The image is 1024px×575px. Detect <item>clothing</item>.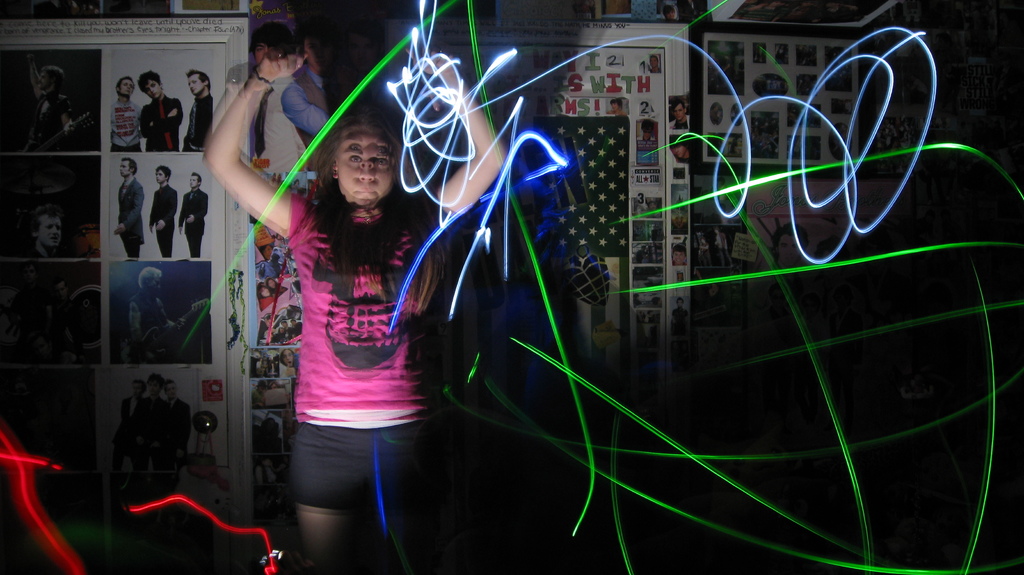
Detection: <bbox>182, 92, 206, 156</bbox>.
